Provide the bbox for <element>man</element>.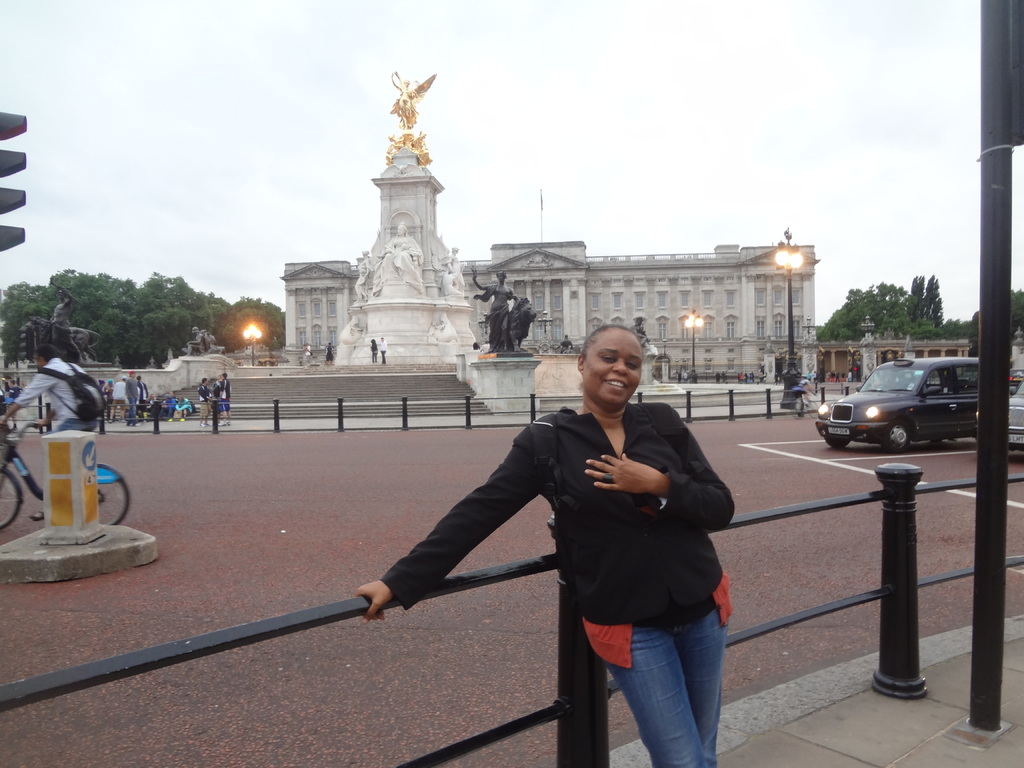
x1=221, y1=372, x2=234, y2=424.
